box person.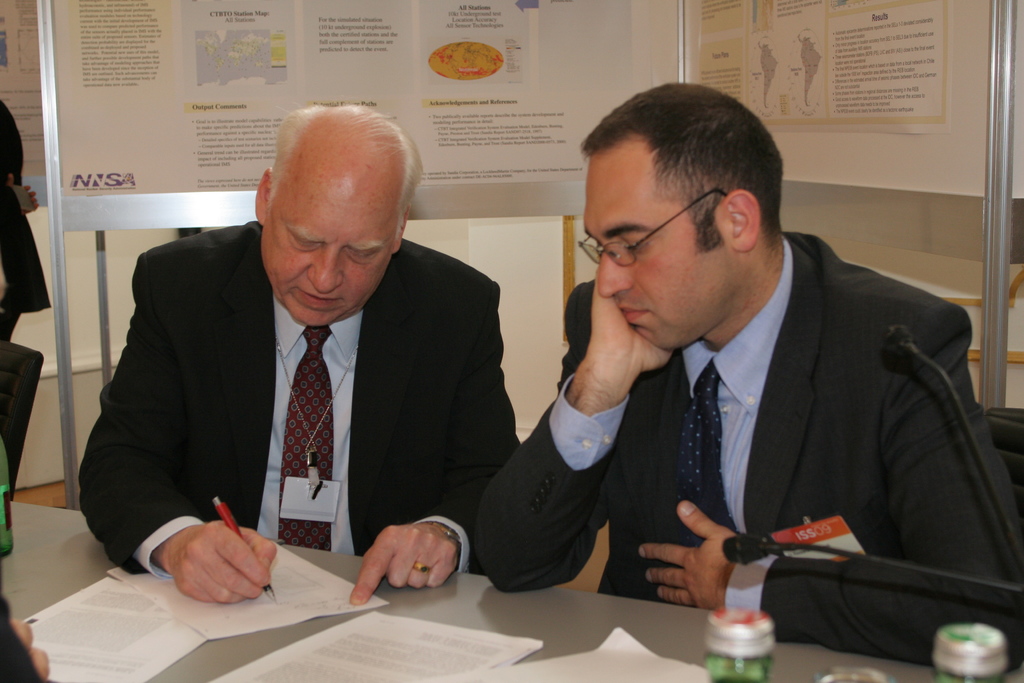
left=74, top=99, right=528, bottom=613.
